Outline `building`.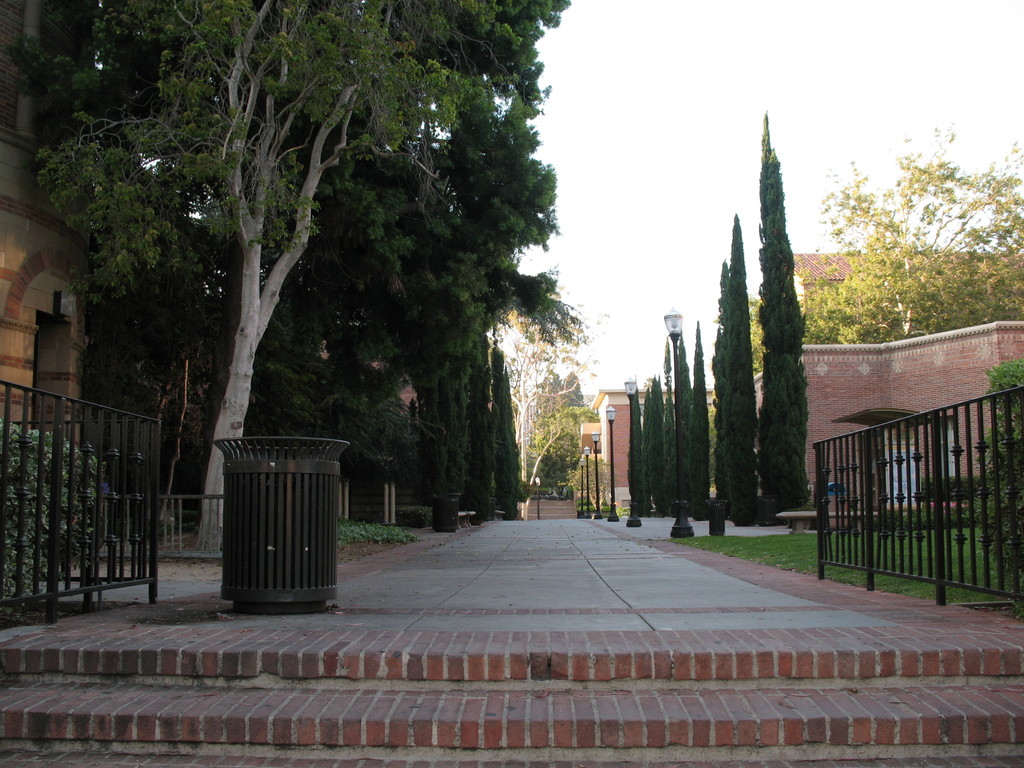
Outline: bbox(593, 385, 715, 507).
